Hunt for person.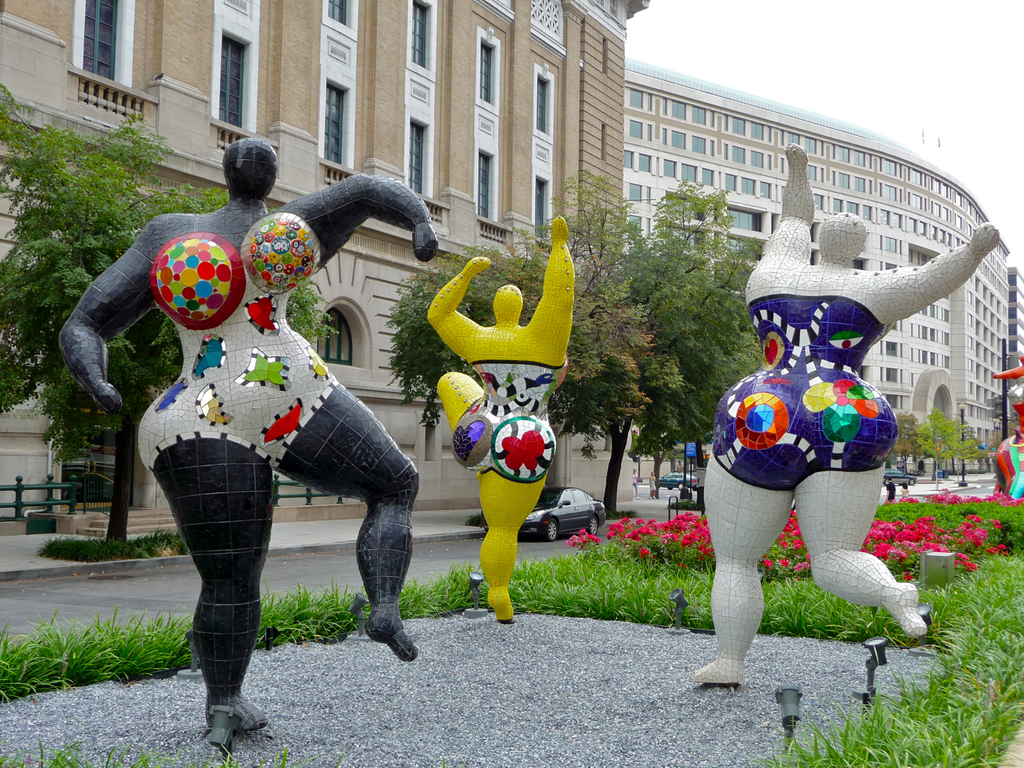
Hunted down at [x1=676, y1=462, x2=687, y2=472].
